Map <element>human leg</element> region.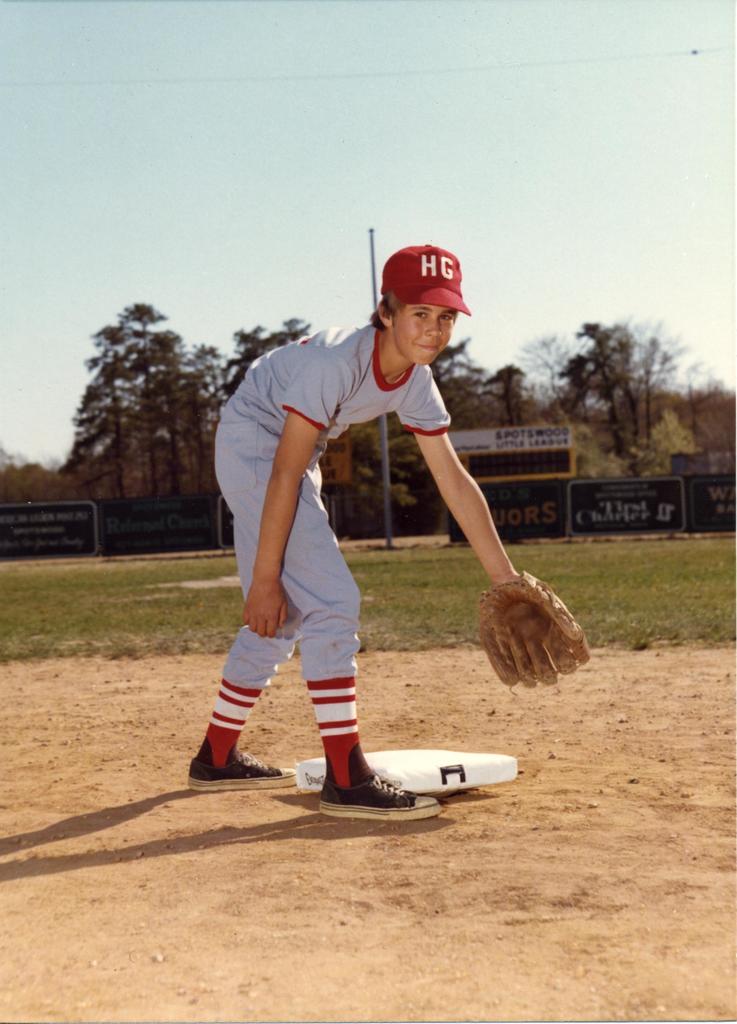
Mapped to [165, 525, 306, 778].
